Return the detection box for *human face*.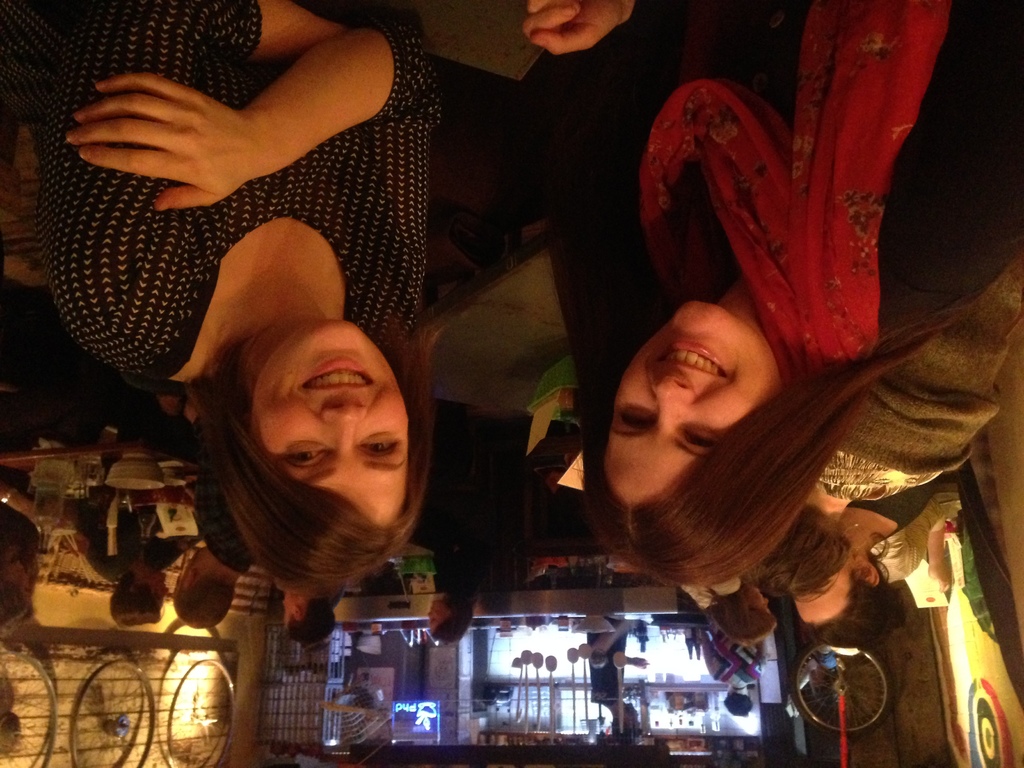
(256, 315, 416, 524).
